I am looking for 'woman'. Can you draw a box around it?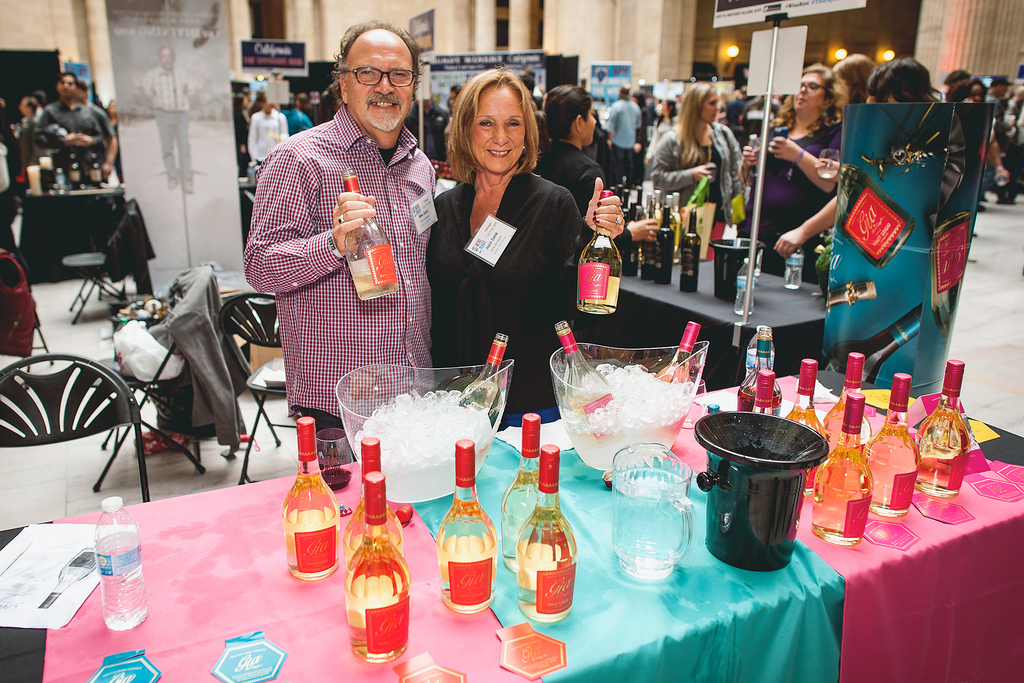
Sure, the bounding box is crop(655, 78, 740, 264).
